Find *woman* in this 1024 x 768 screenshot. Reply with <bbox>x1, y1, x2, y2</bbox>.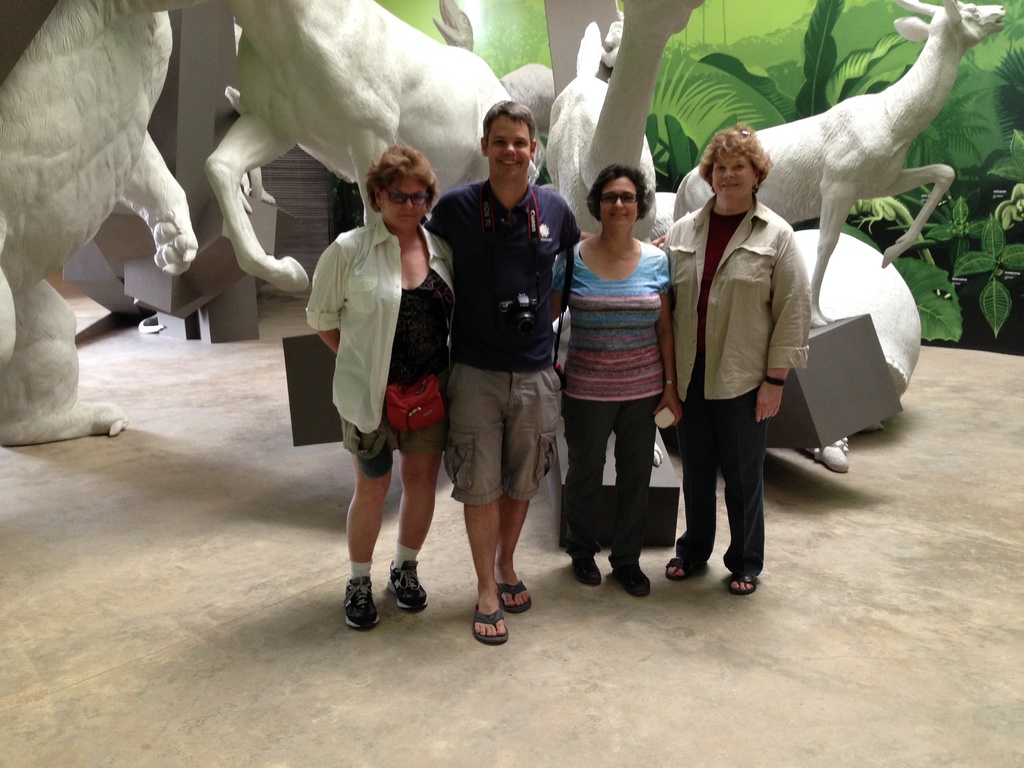
<bbox>551, 132, 690, 602</bbox>.
